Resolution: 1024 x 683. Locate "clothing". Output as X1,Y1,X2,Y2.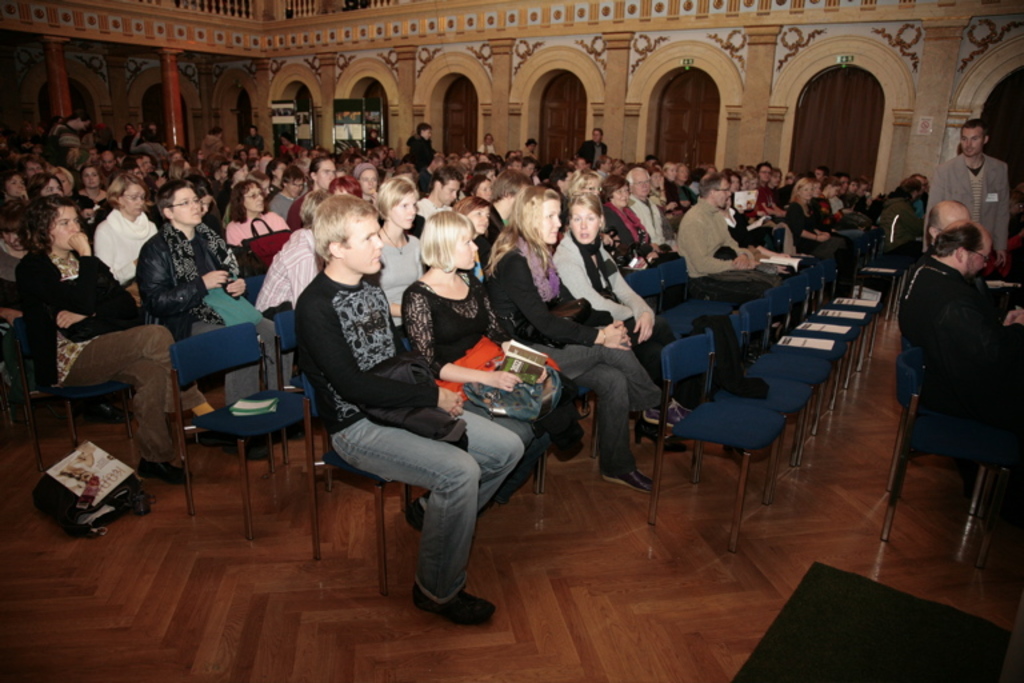
784,203,849,265.
